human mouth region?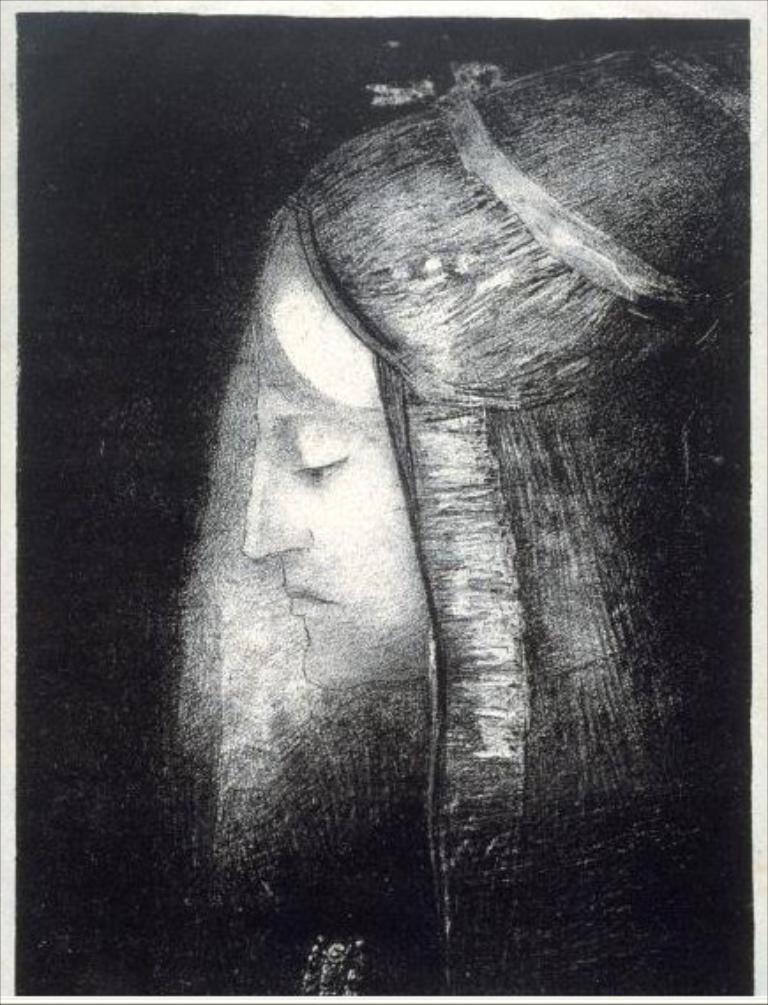
crop(272, 578, 332, 613)
